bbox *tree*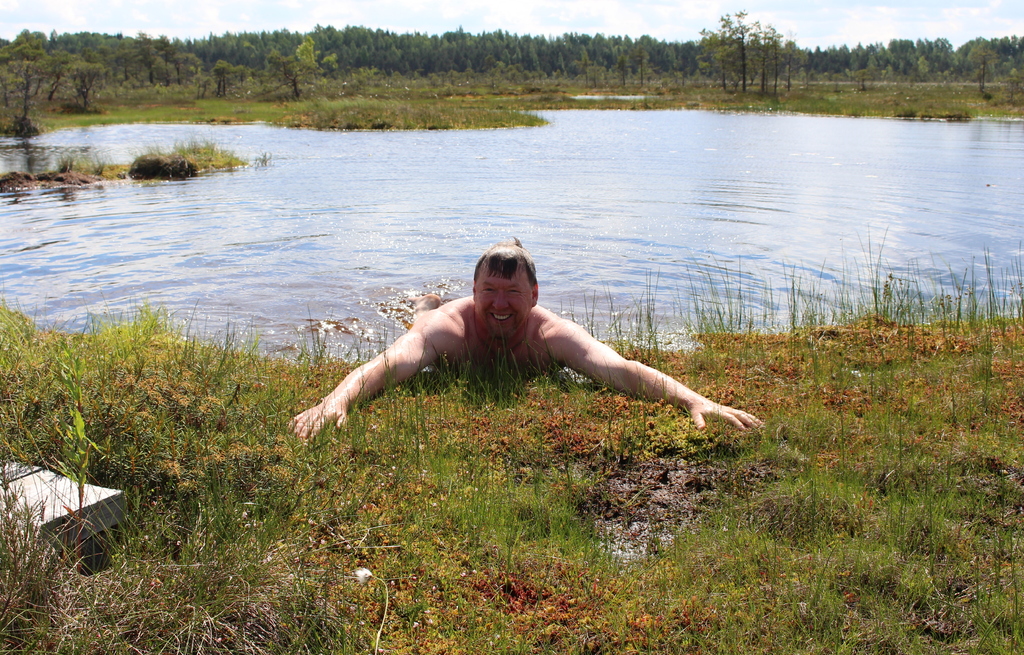
left=0, top=36, right=42, bottom=128
